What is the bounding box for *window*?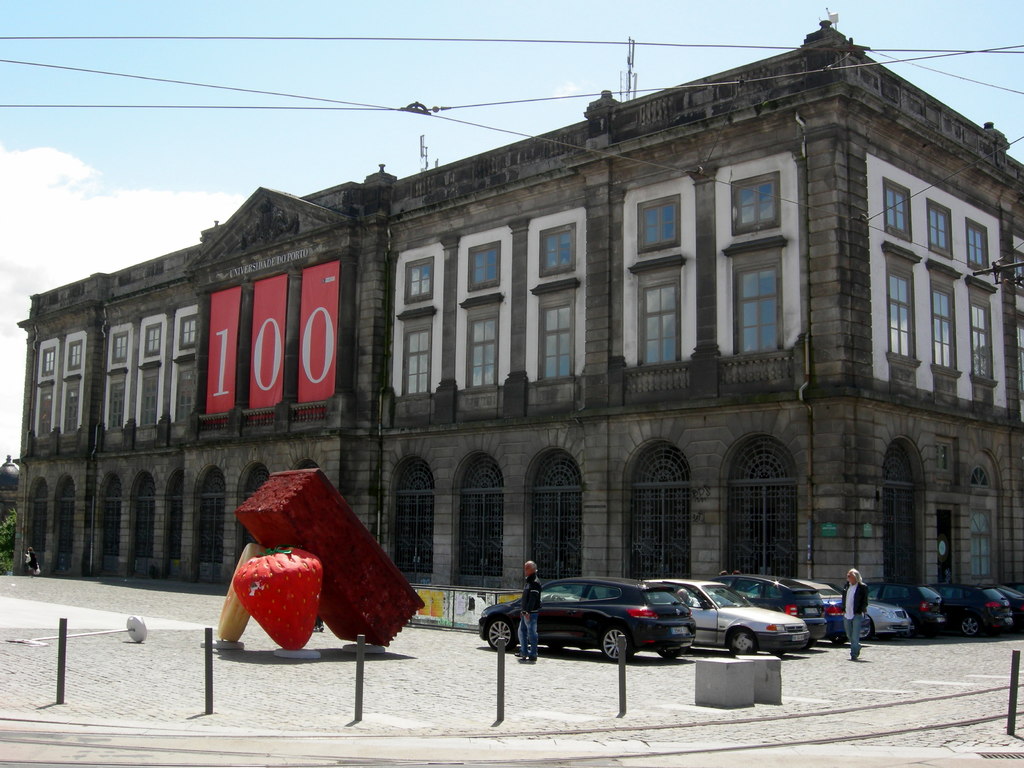
{"x1": 886, "y1": 436, "x2": 927, "y2": 582}.
